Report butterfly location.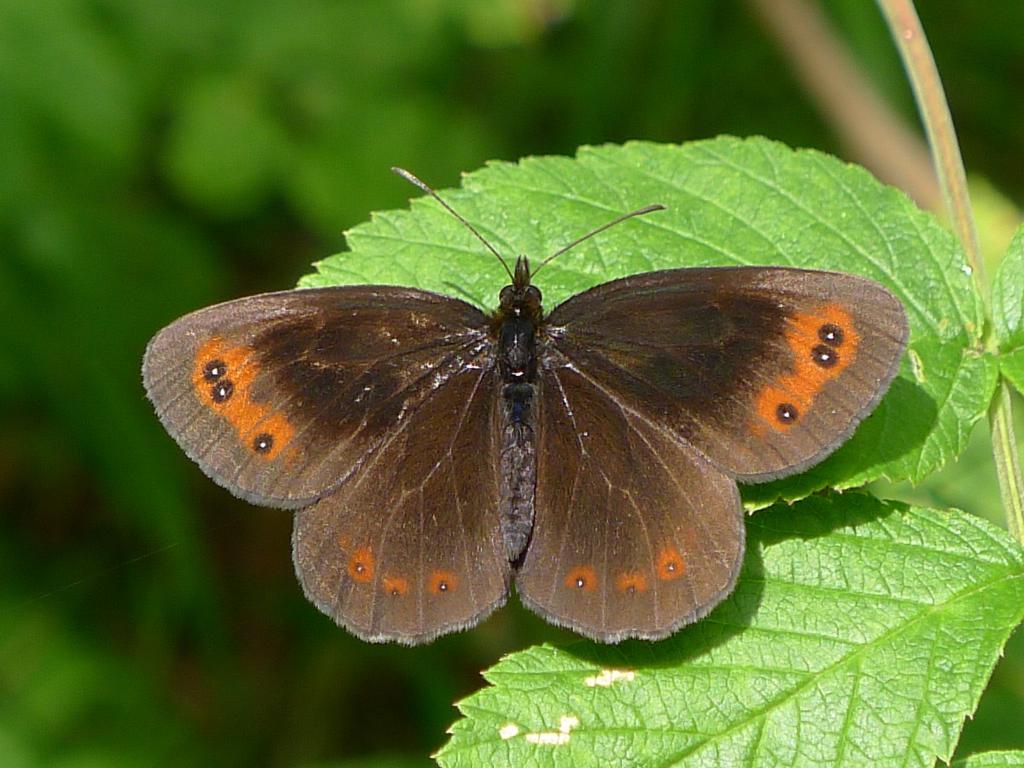
Report: locate(157, 172, 876, 672).
